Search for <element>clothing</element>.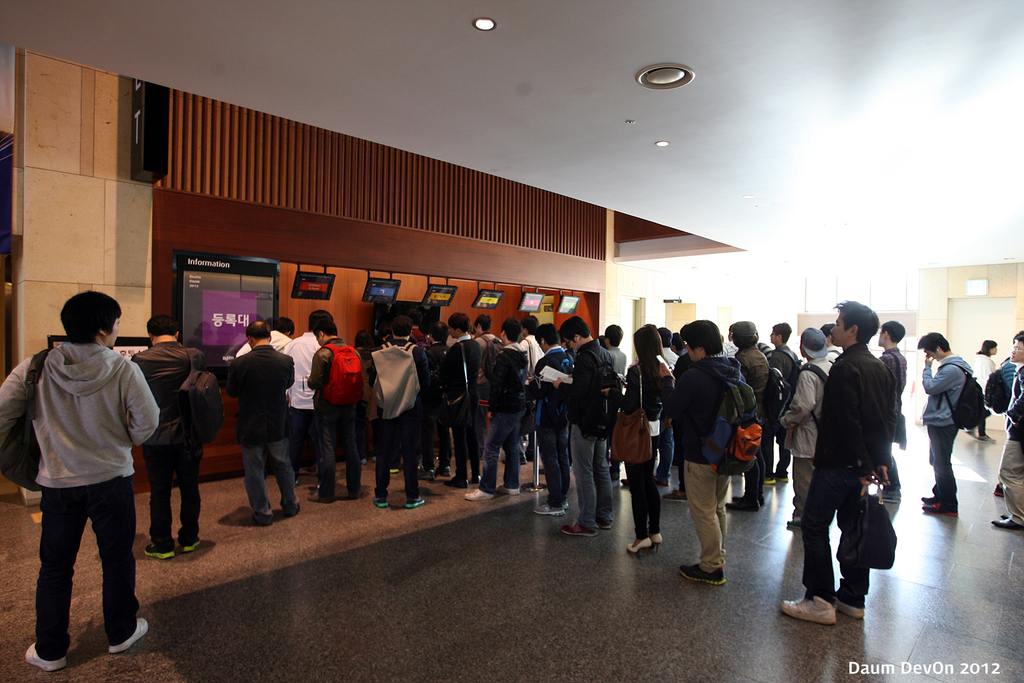
Found at (22,306,156,632).
